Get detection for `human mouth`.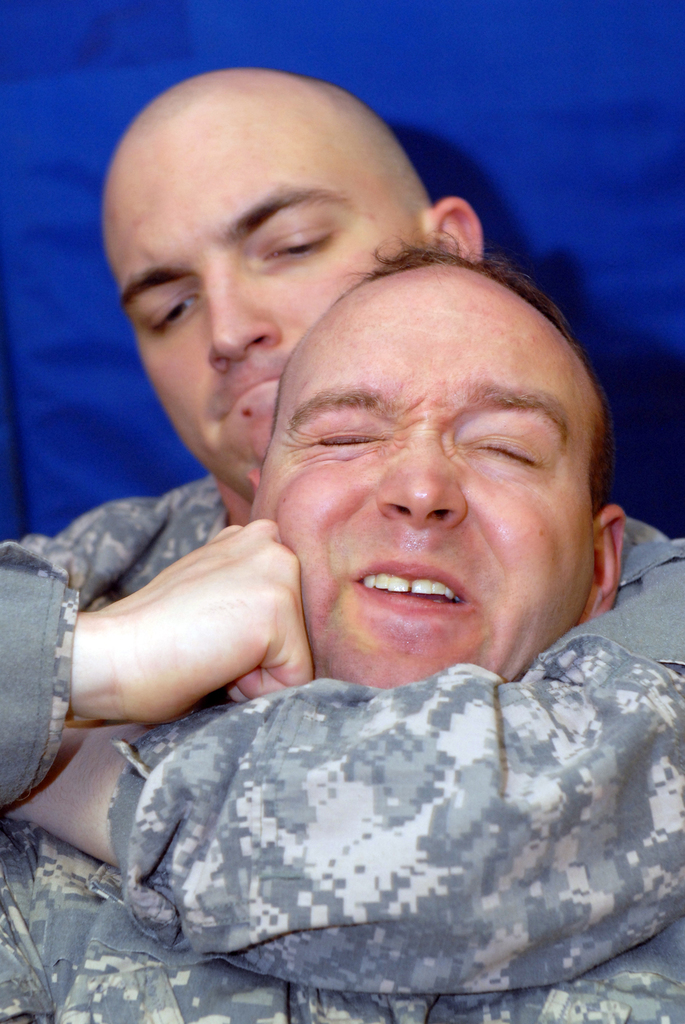
Detection: [left=218, top=371, right=281, bottom=416].
